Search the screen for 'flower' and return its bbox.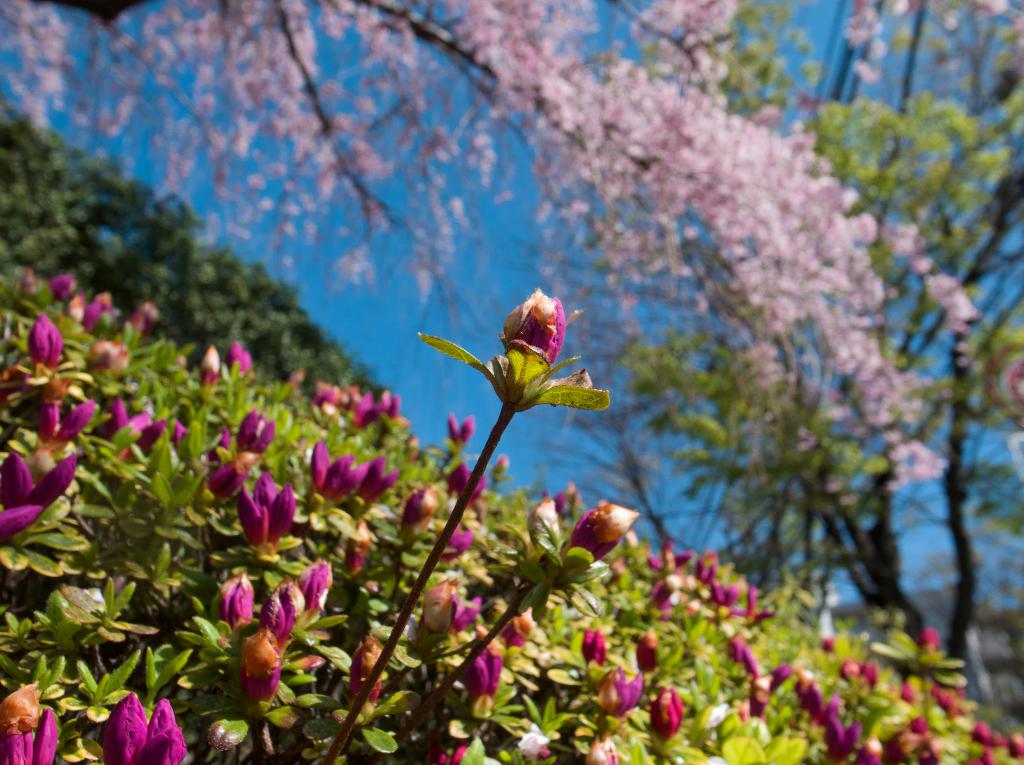
Found: Rect(445, 413, 476, 447).
